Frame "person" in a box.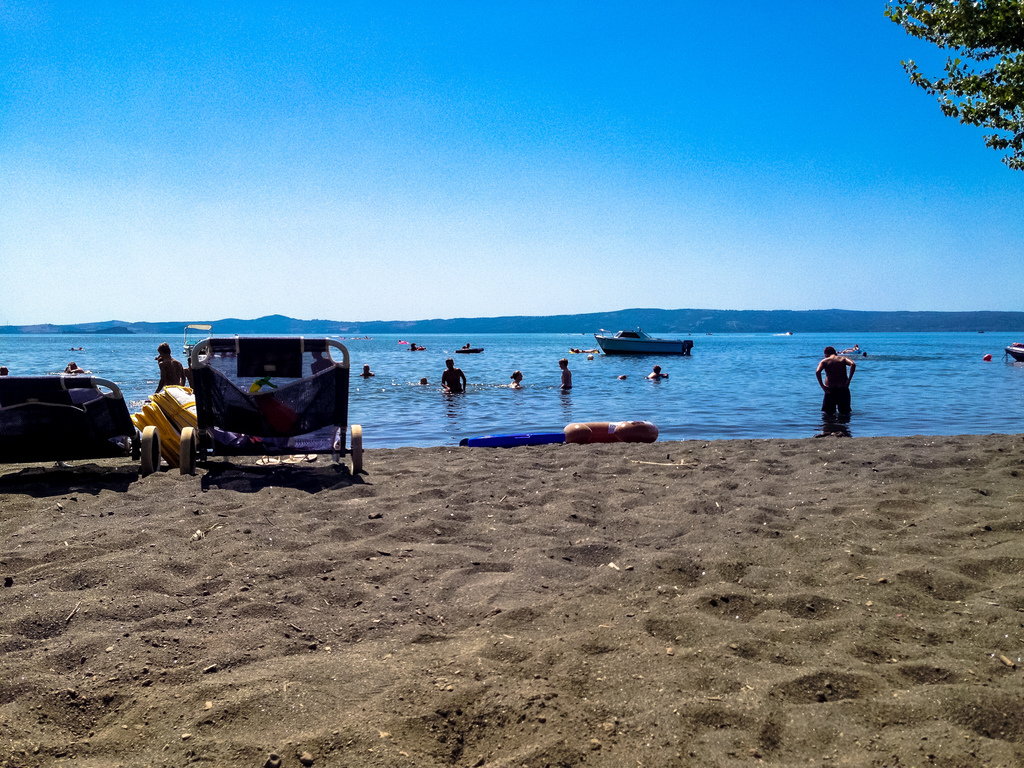
box(442, 360, 468, 394).
